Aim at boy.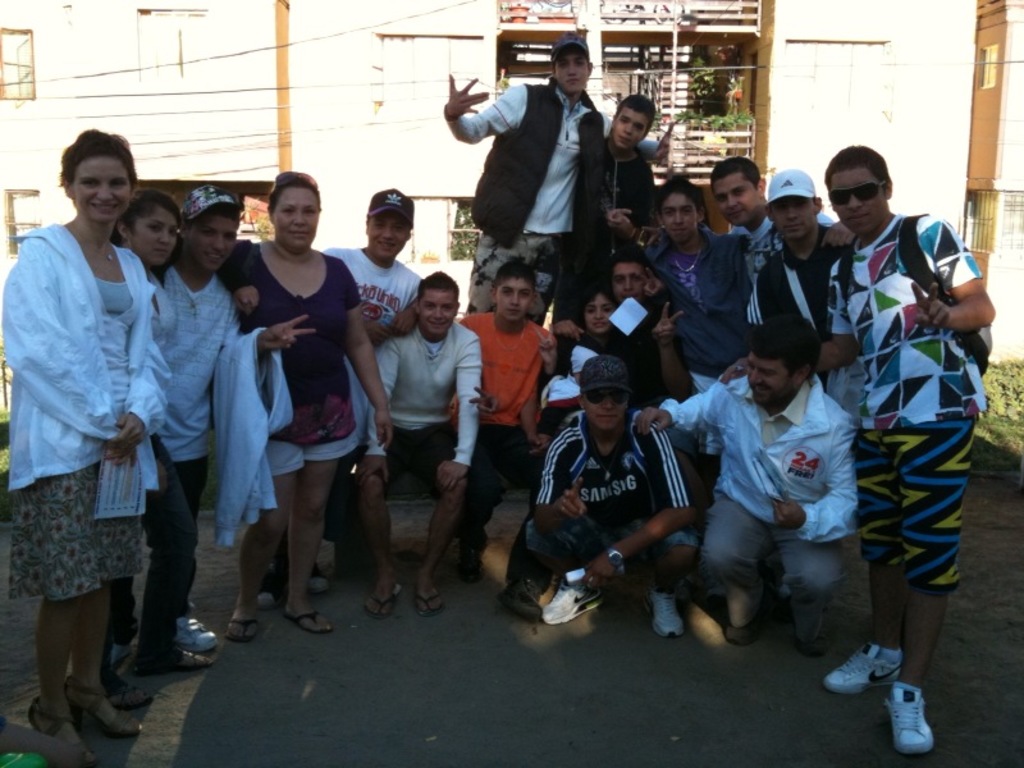
Aimed at x1=489, y1=348, x2=728, y2=640.
